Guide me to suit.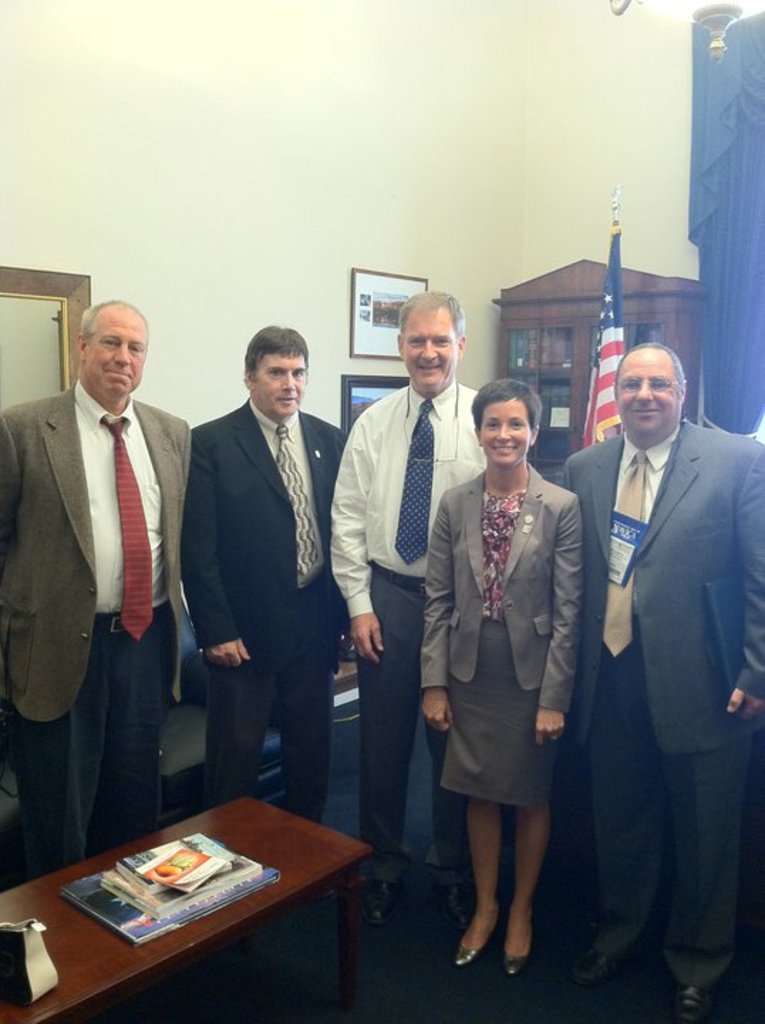
Guidance: detection(0, 380, 192, 882).
